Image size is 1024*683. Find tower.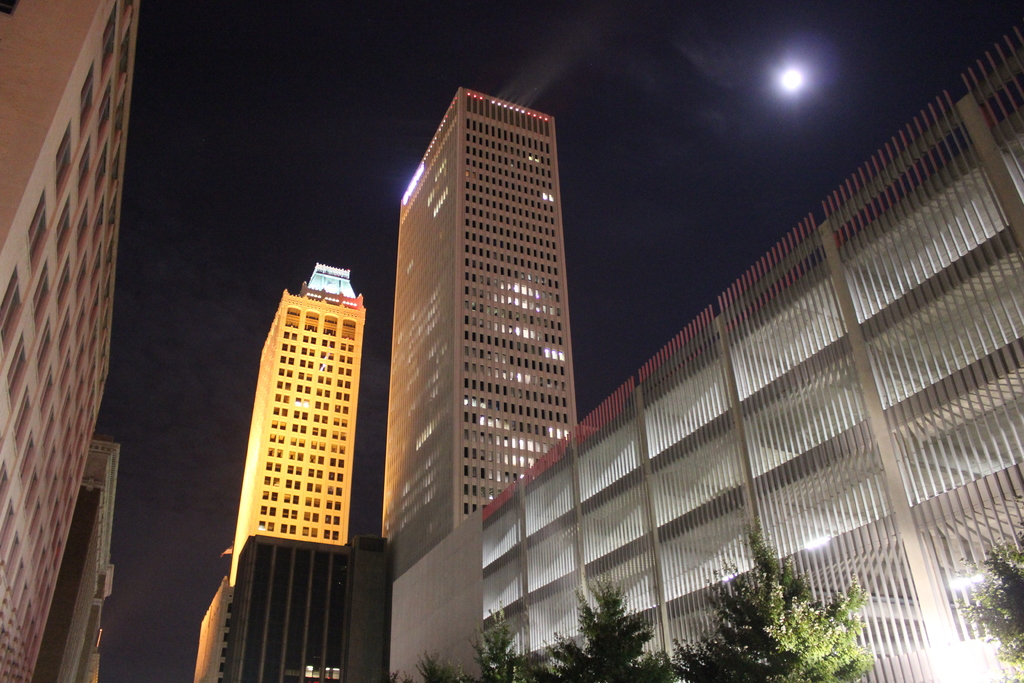
pyautogui.locateOnScreen(227, 261, 369, 584).
